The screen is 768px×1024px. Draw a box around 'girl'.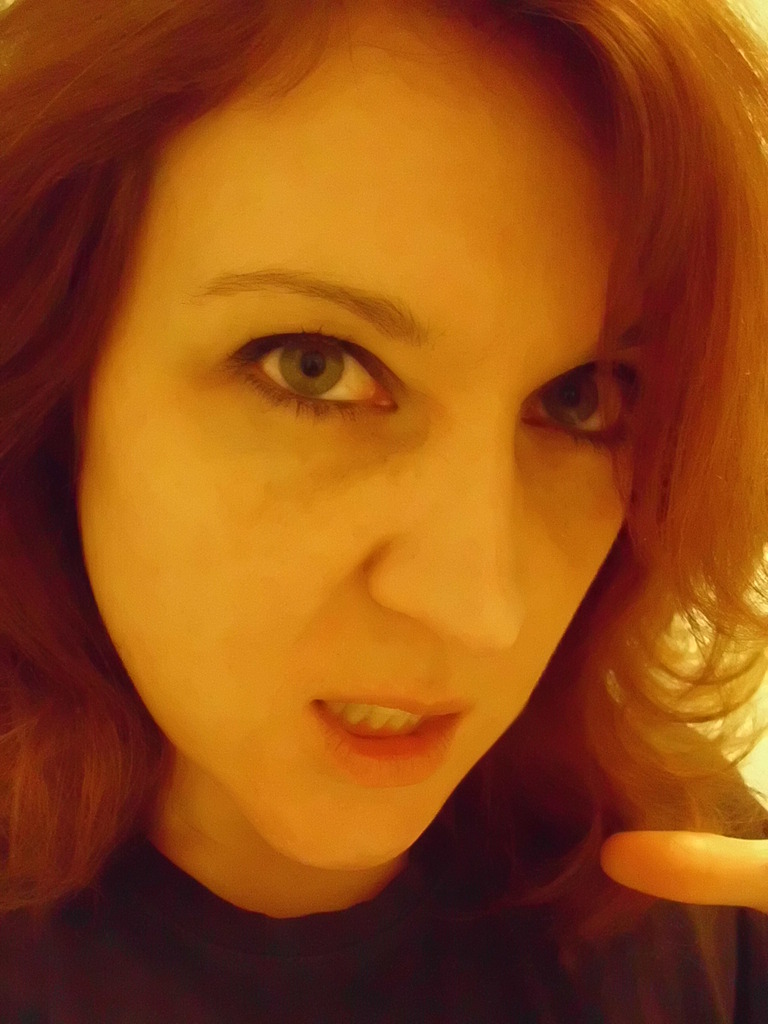
x1=0 y1=0 x2=767 y2=1023.
